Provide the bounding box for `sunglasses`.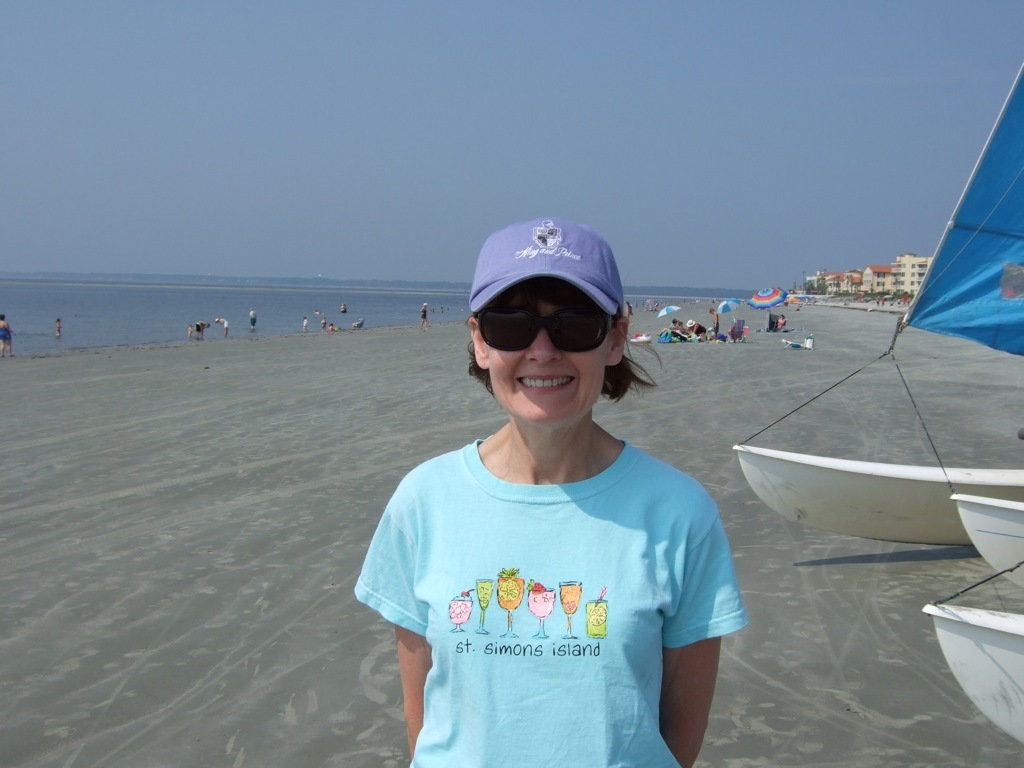
rect(476, 313, 617, 352).
